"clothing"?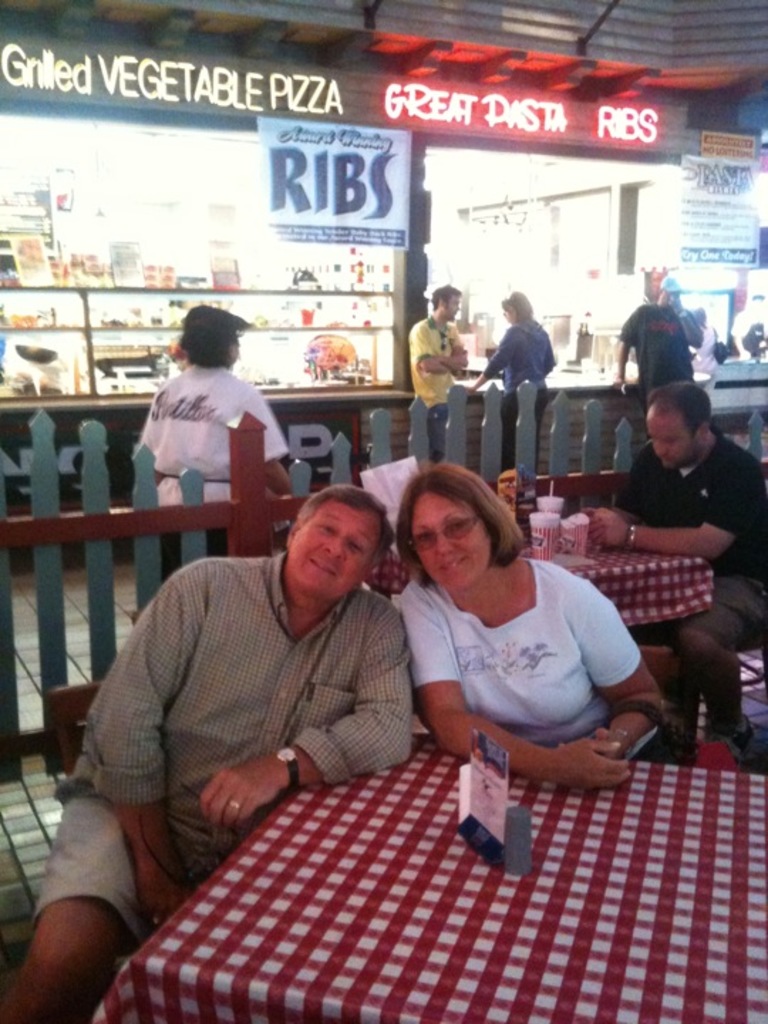
crop(401, 540, 658, 789)
